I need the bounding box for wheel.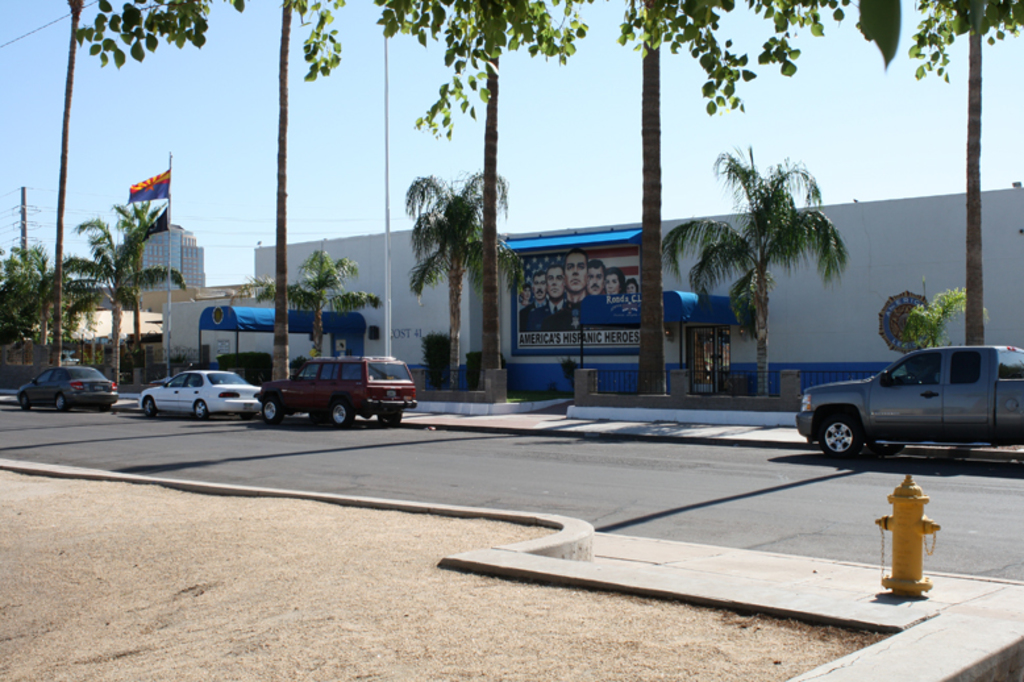
Here it is: 828 399 894 469.
